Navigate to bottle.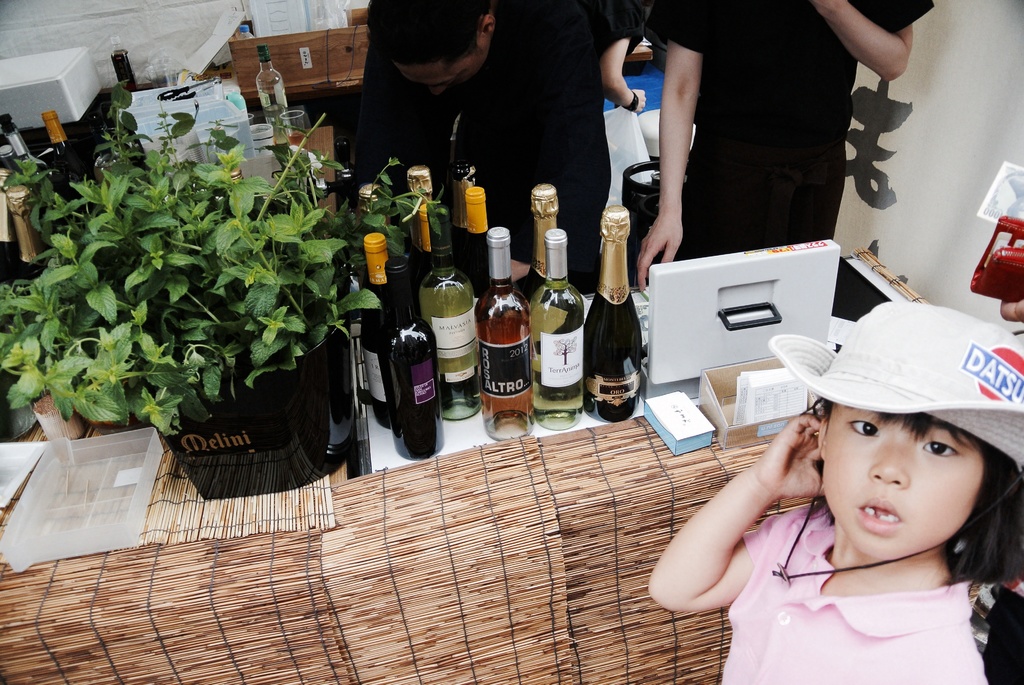
Navigation target: (x1=253, y1=43, x2=296, y2=140).
